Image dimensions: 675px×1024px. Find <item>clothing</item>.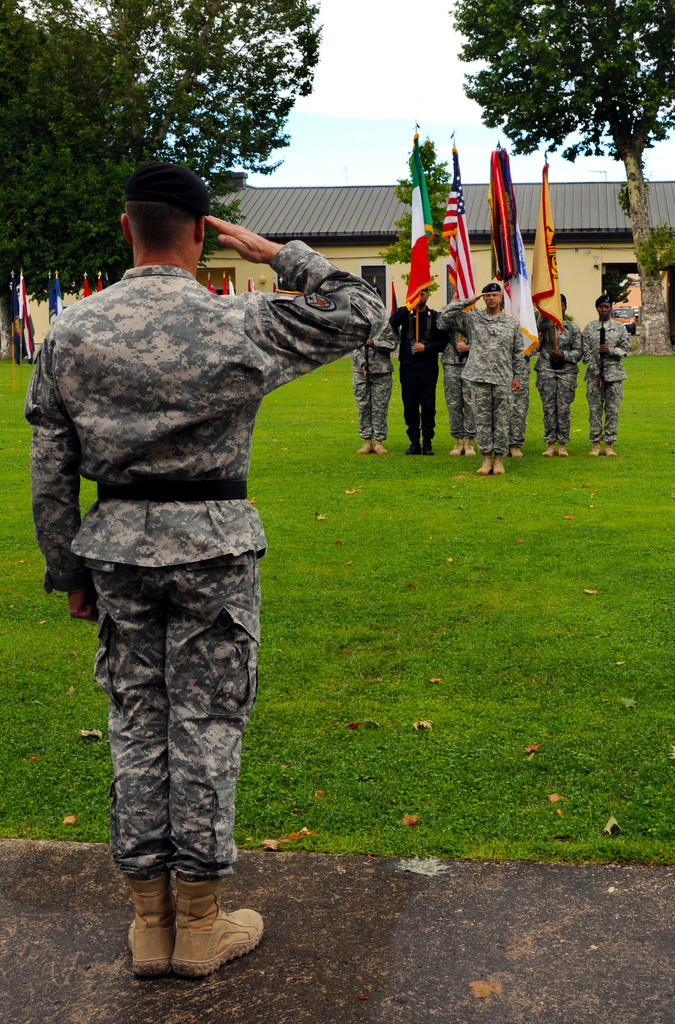
bbox=(439, 326, 474, 440).
